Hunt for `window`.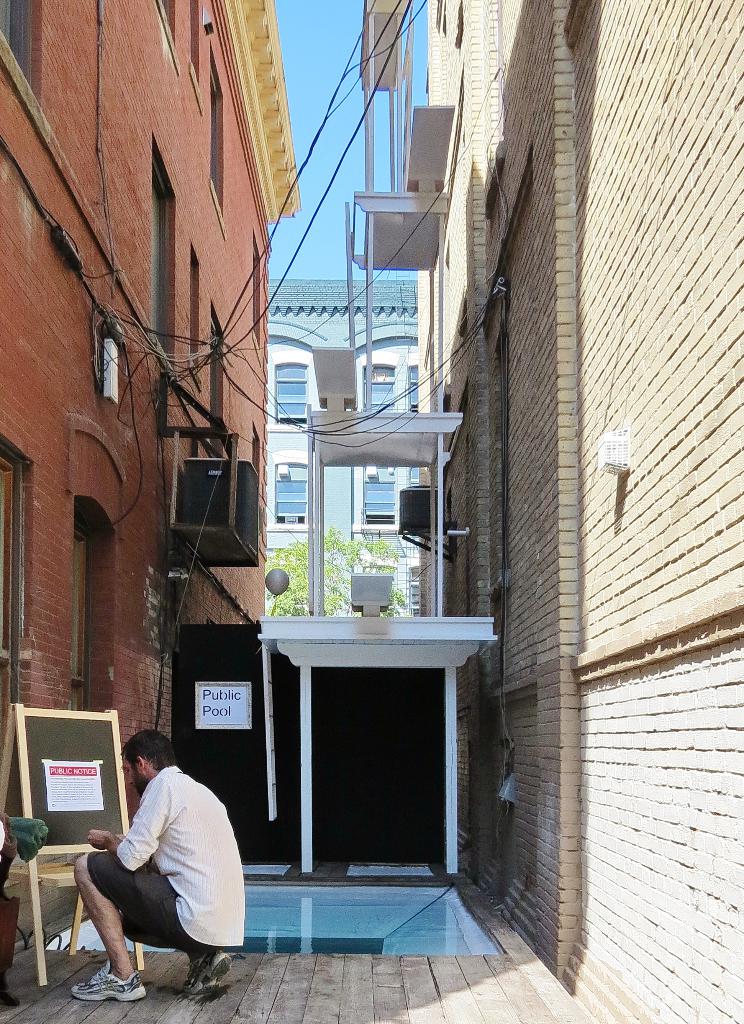
Hunted down at {"x1": 362, "y1": 364, "x2": 392, "y2": 410}.
